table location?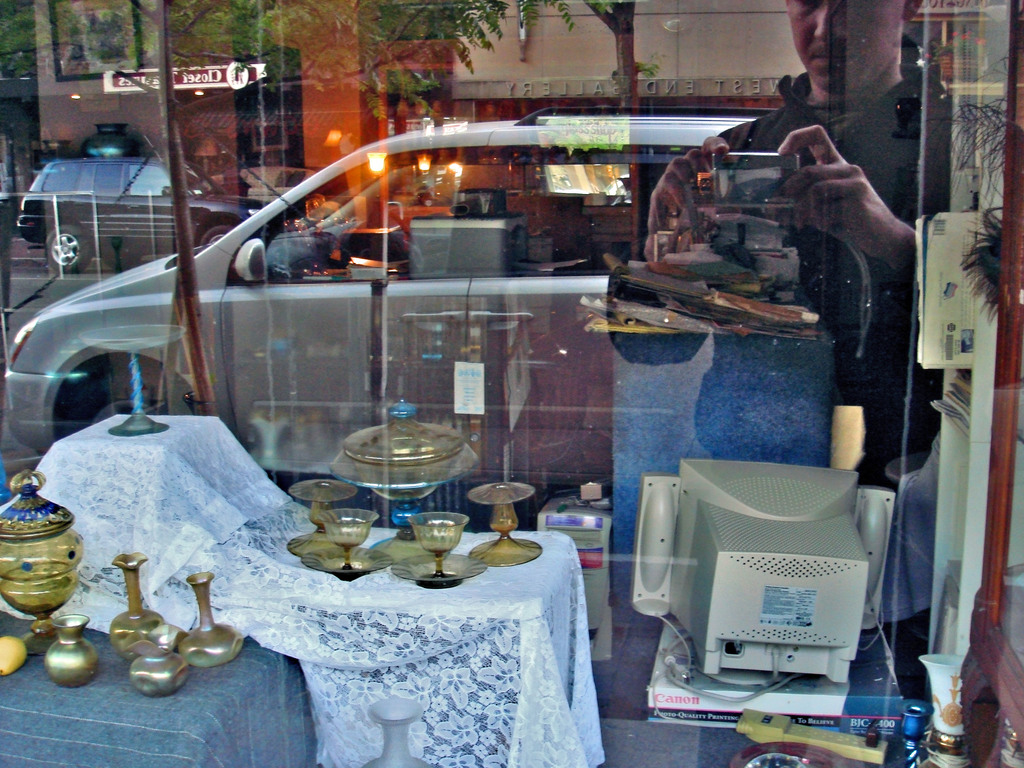
(left=0, top=416, right=609, bottom=767)
